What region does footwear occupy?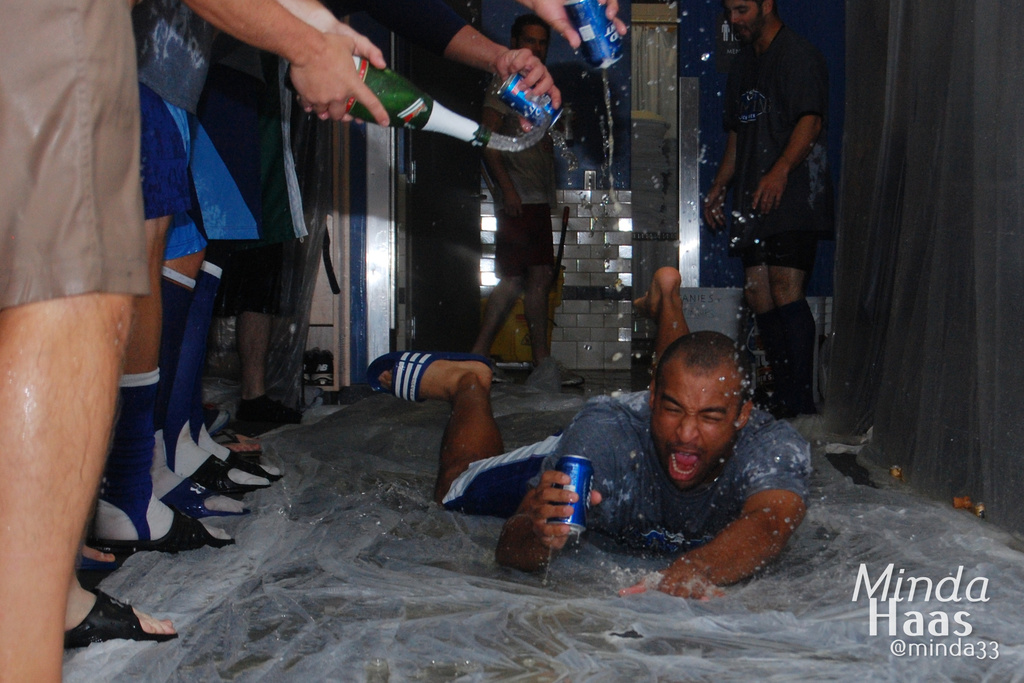
region(62, 584, 184, 655).
